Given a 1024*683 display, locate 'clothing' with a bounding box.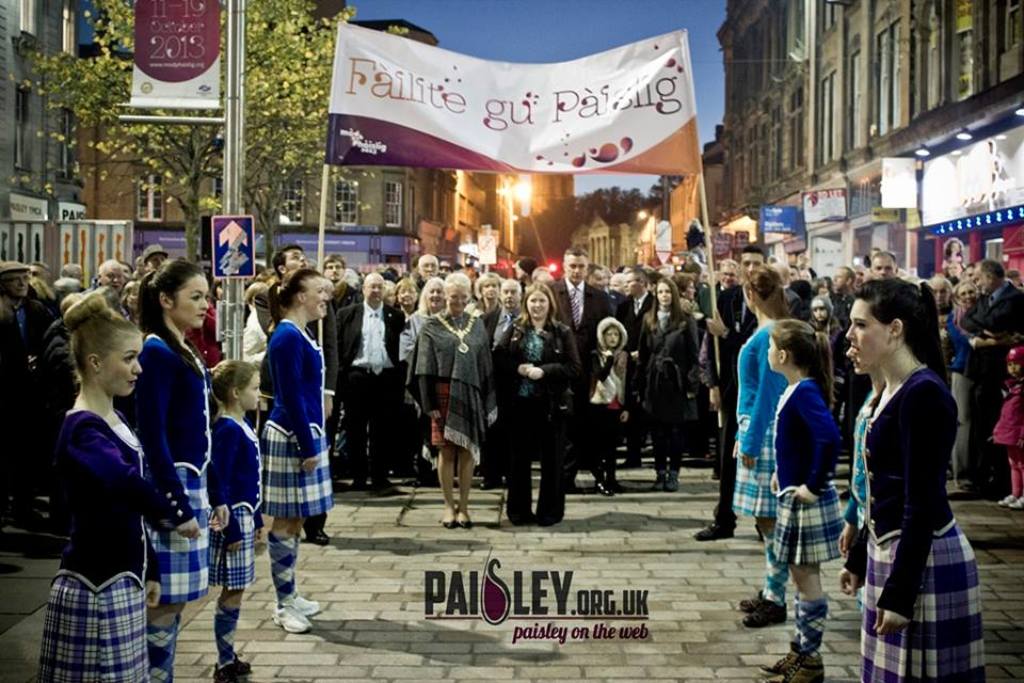
Located: <region>542, 273, 613, 343</region>.
